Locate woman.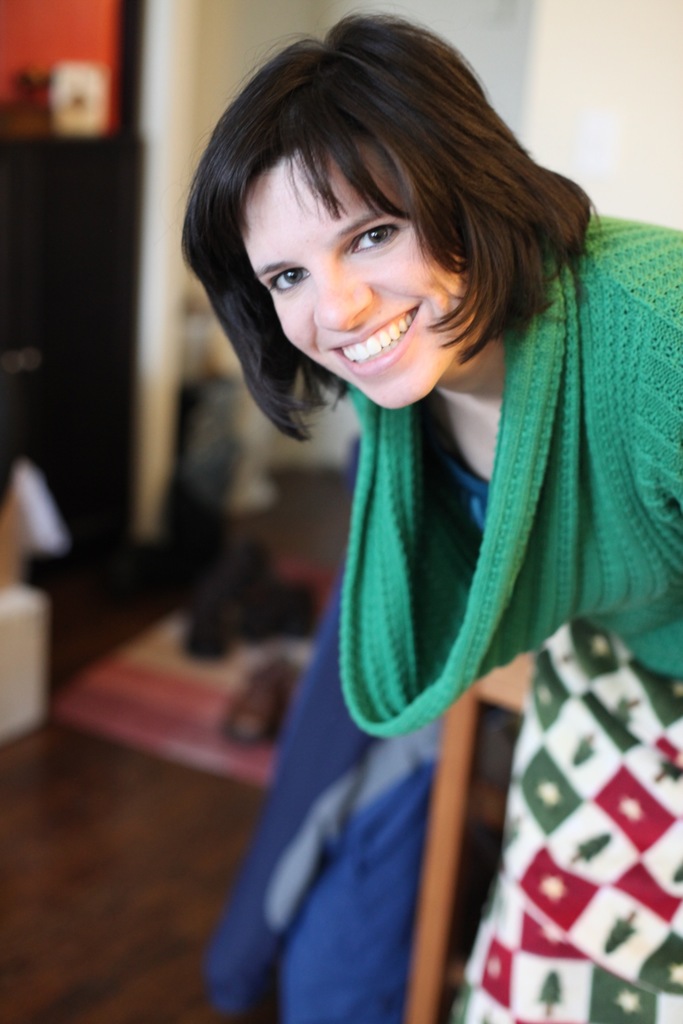
Bounding box: x1=181 y1=15 x2=682 y2=1014.
